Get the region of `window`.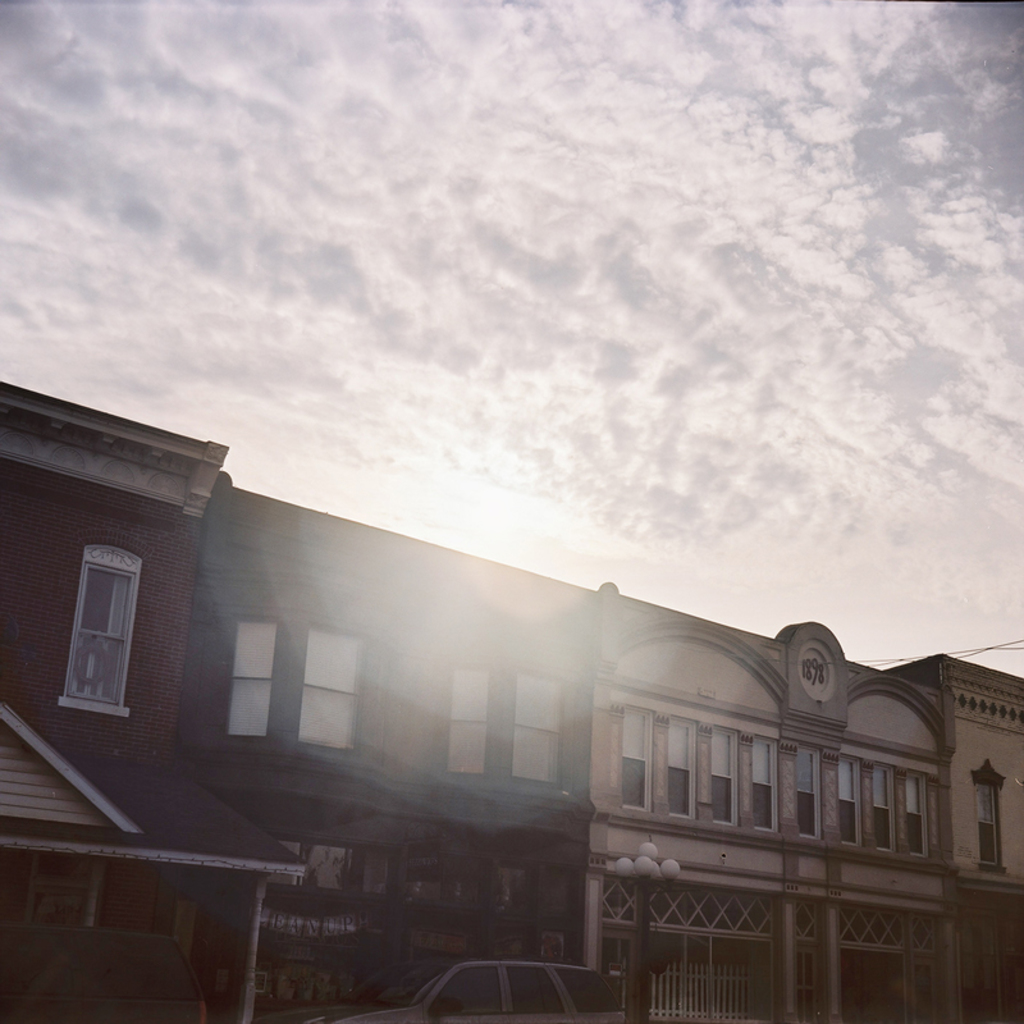
locate(902, 774, 916, 867).
